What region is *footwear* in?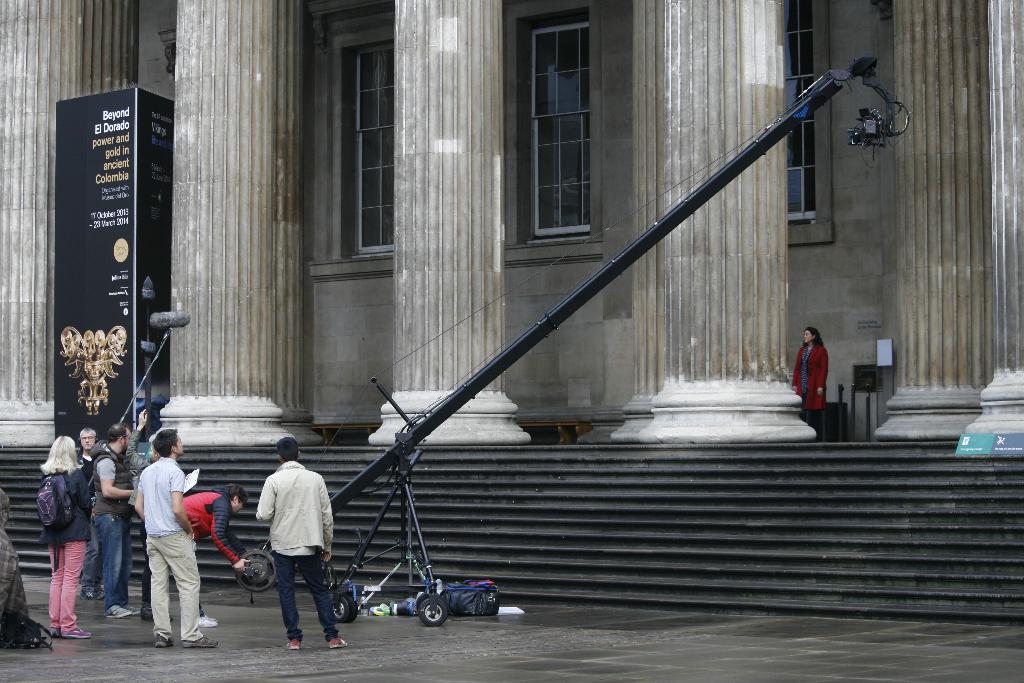
{"x1": 155, "y1": 634, "x2": 177, "y2": 647}.
